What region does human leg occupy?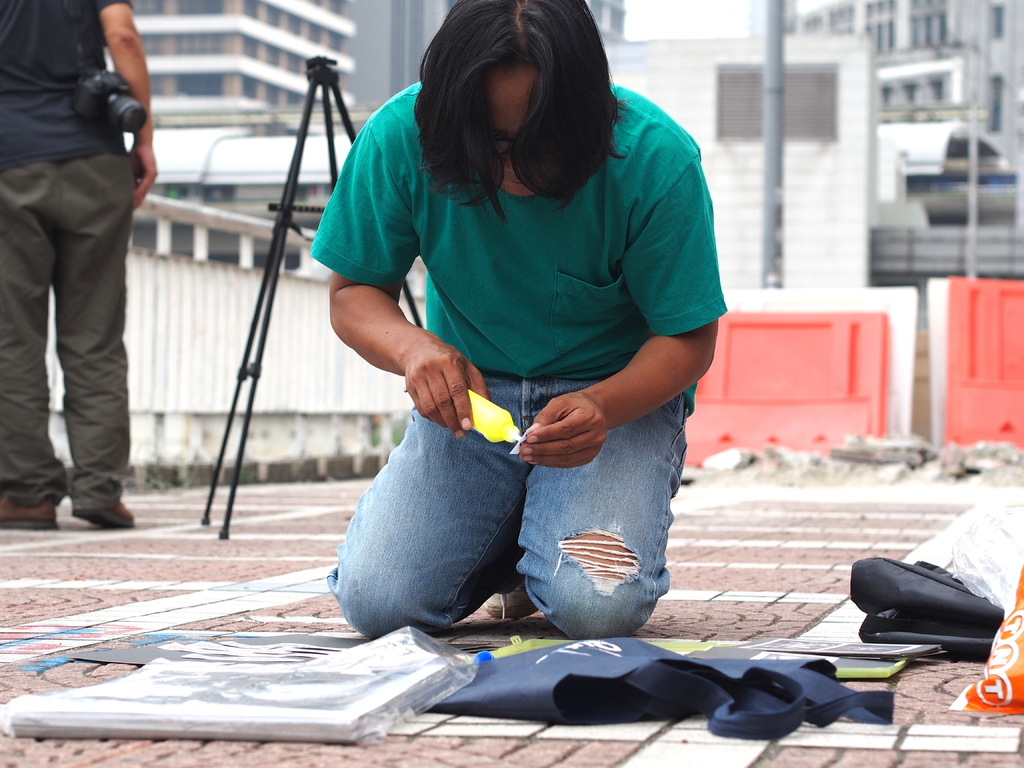
(left=520, top=376, right=687, bottom=634).
